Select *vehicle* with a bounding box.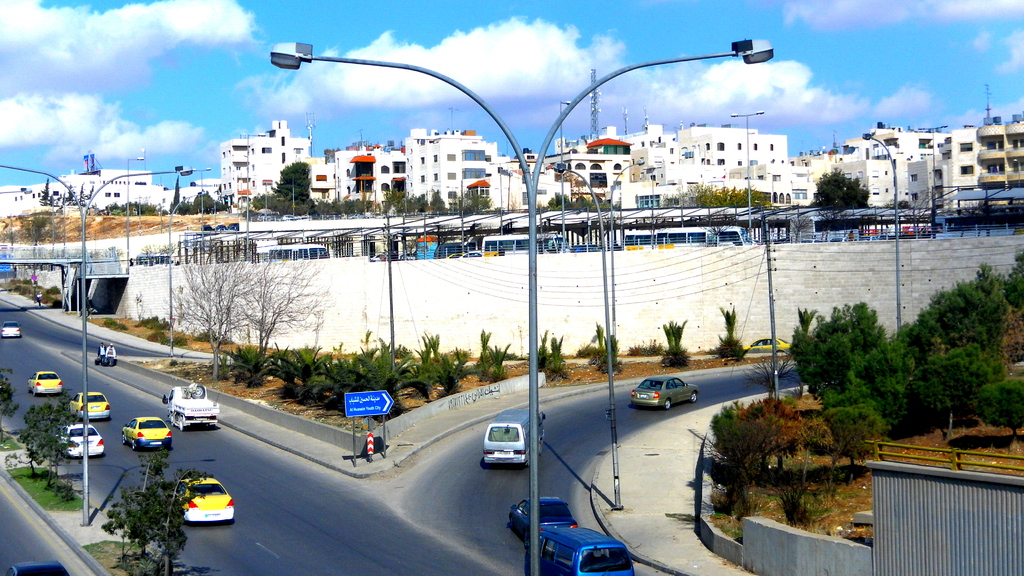
box(122, 410, 173, 457).
